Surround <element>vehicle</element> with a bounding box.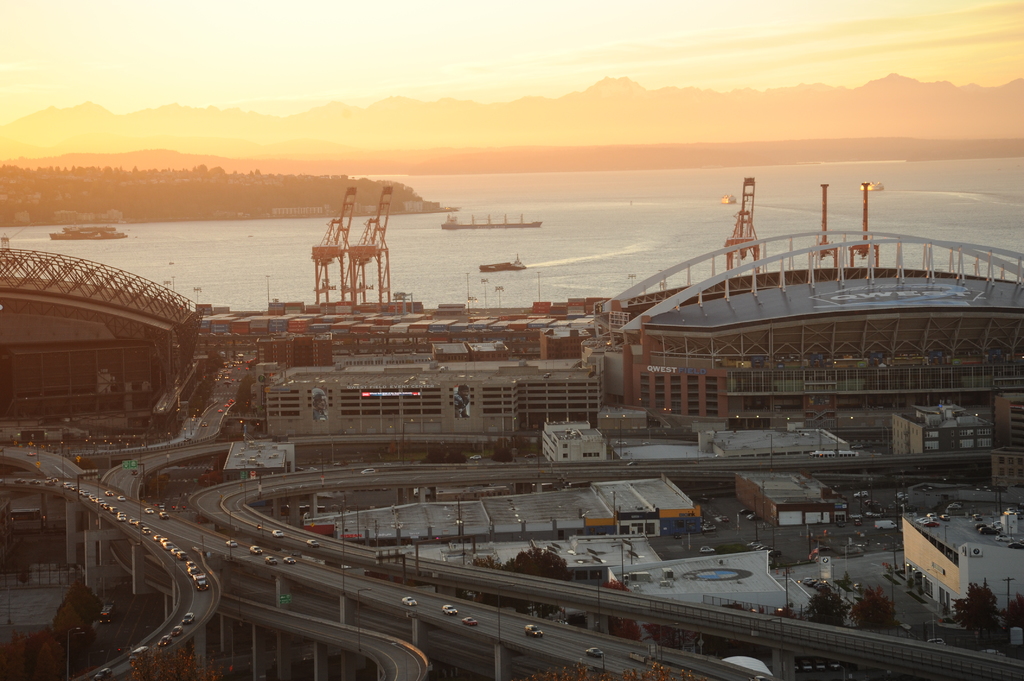
left=157, top=511, right=170, bottom=520.
